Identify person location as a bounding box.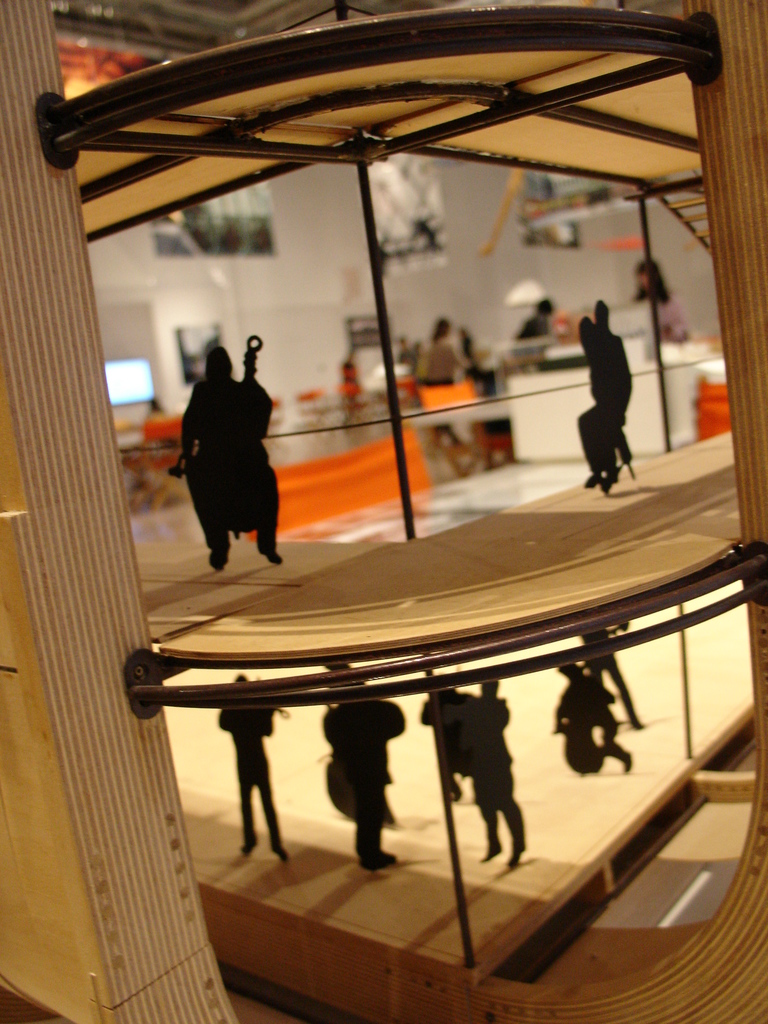
pyautogui.locateOnScreen(180, 316, 288, 573).
